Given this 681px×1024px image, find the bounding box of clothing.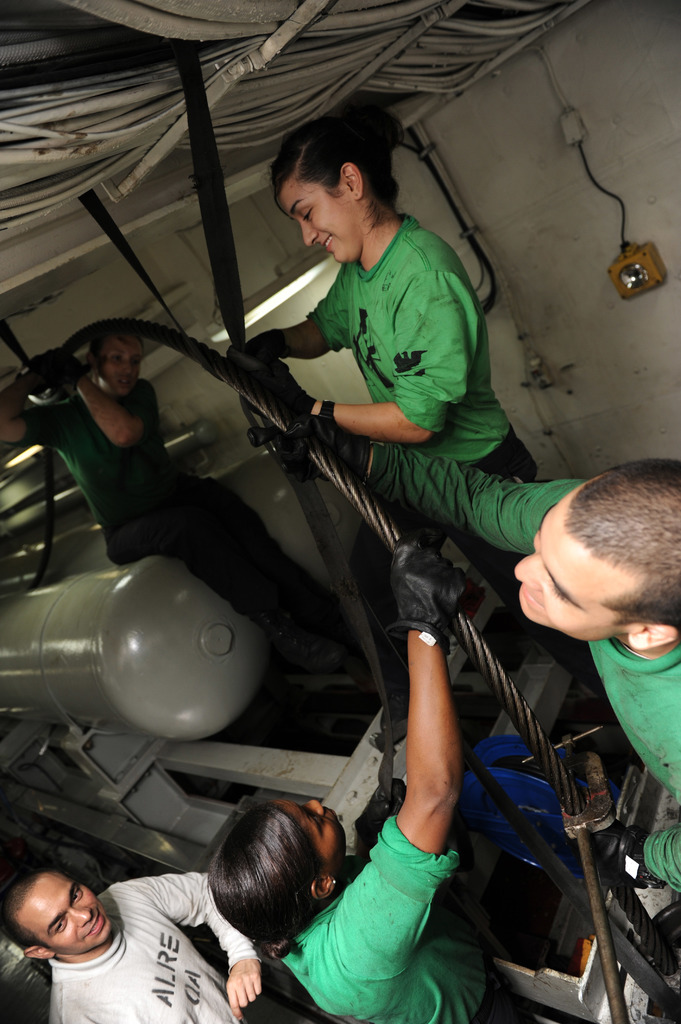
582 629 680 893.
